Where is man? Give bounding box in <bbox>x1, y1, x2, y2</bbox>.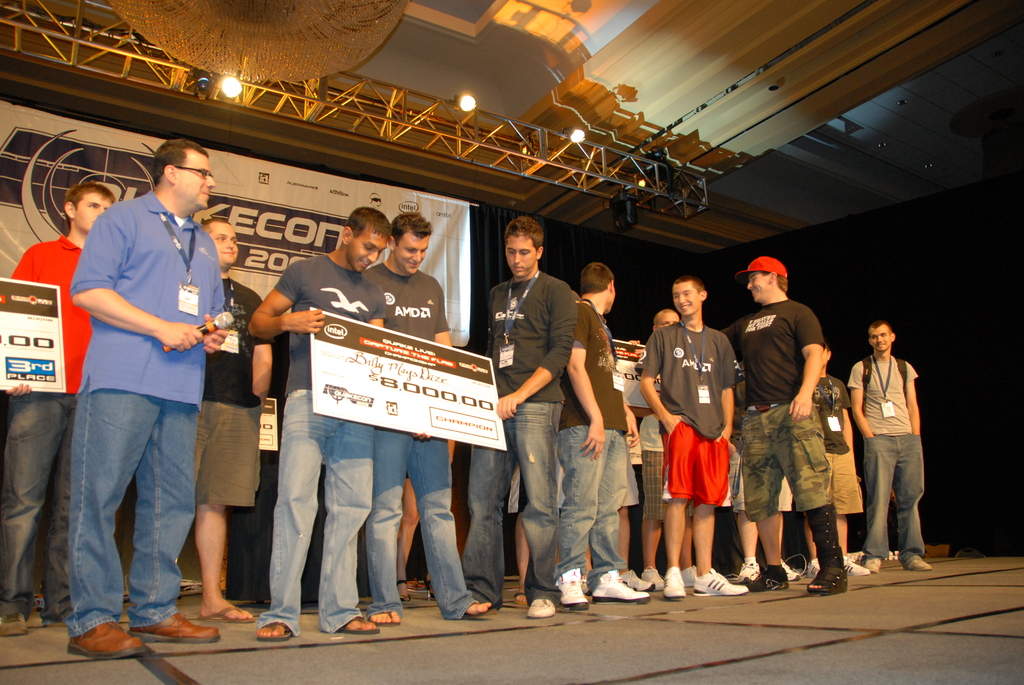
<bbox>557, 262, 652, 613</bbox>.
